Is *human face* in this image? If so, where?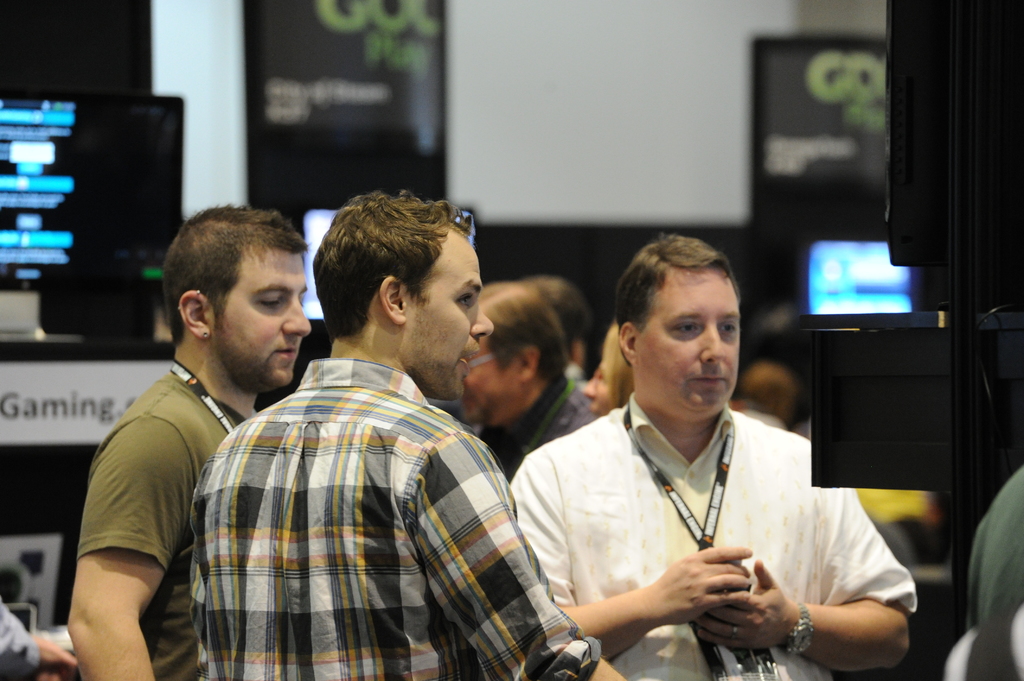
Yes, at left=405, top=237, right=496, bottom=399.
